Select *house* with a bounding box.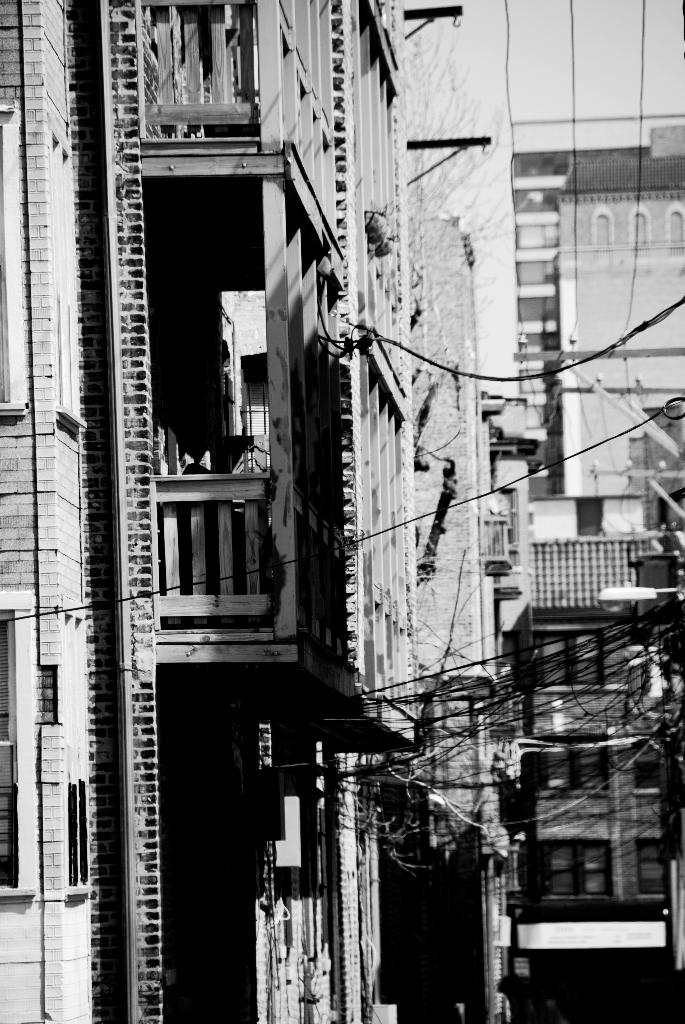
x1=0 y1=0 x2=403 y2=1023.
